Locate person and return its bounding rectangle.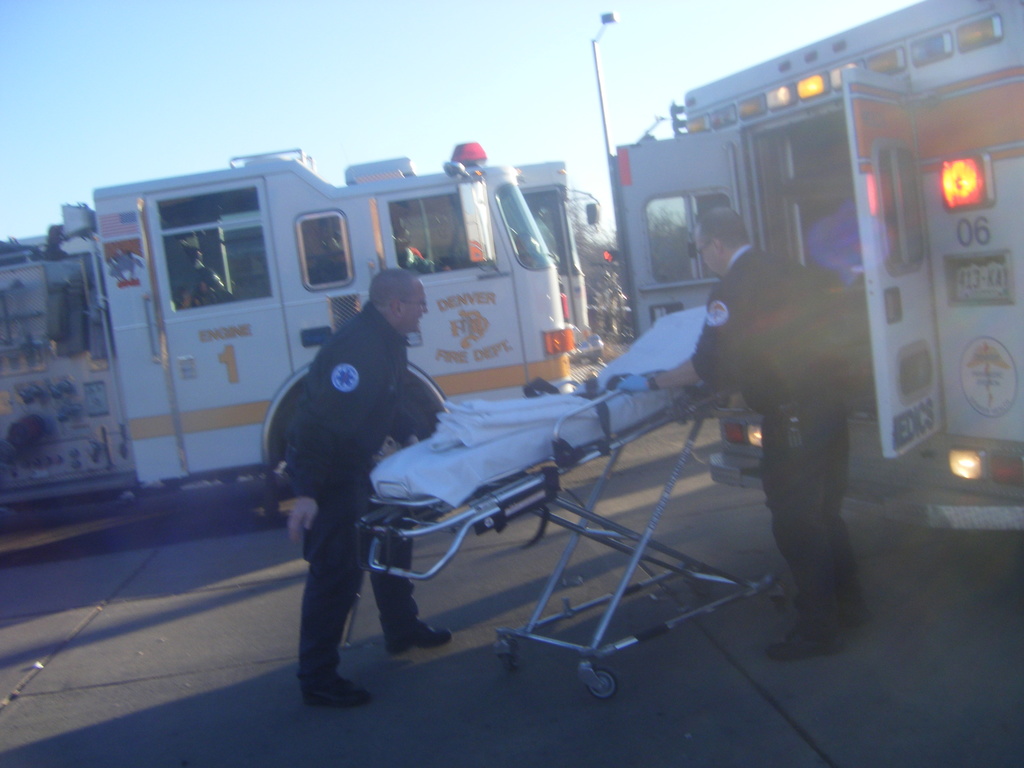
bbox=(272, 266, 451, 708).
